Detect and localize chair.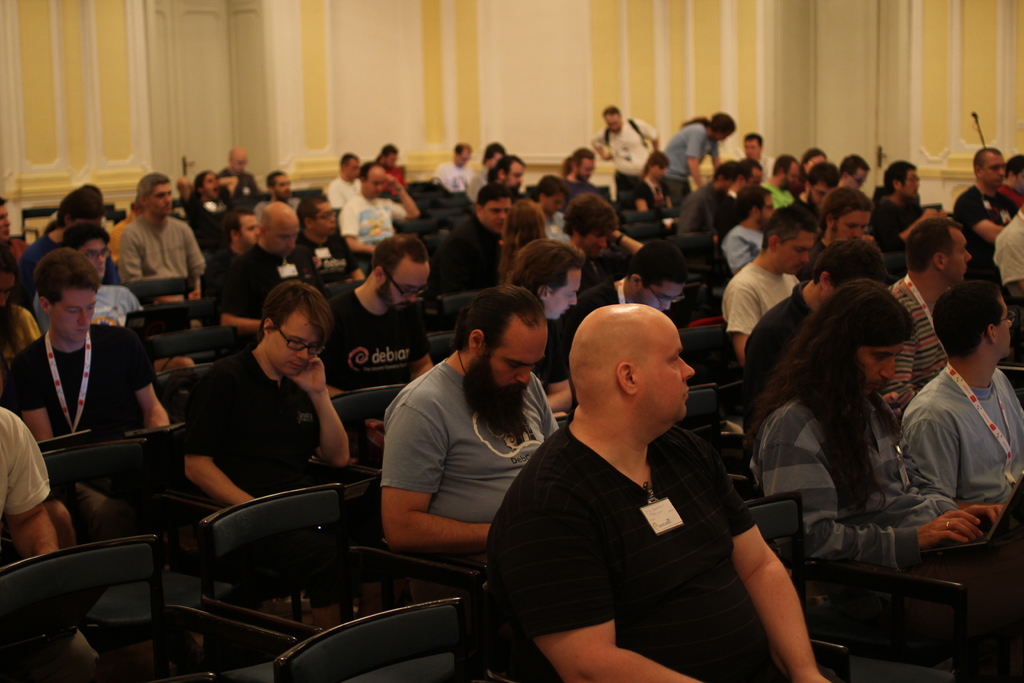
Localized at box(393, 179, 470, 227).
